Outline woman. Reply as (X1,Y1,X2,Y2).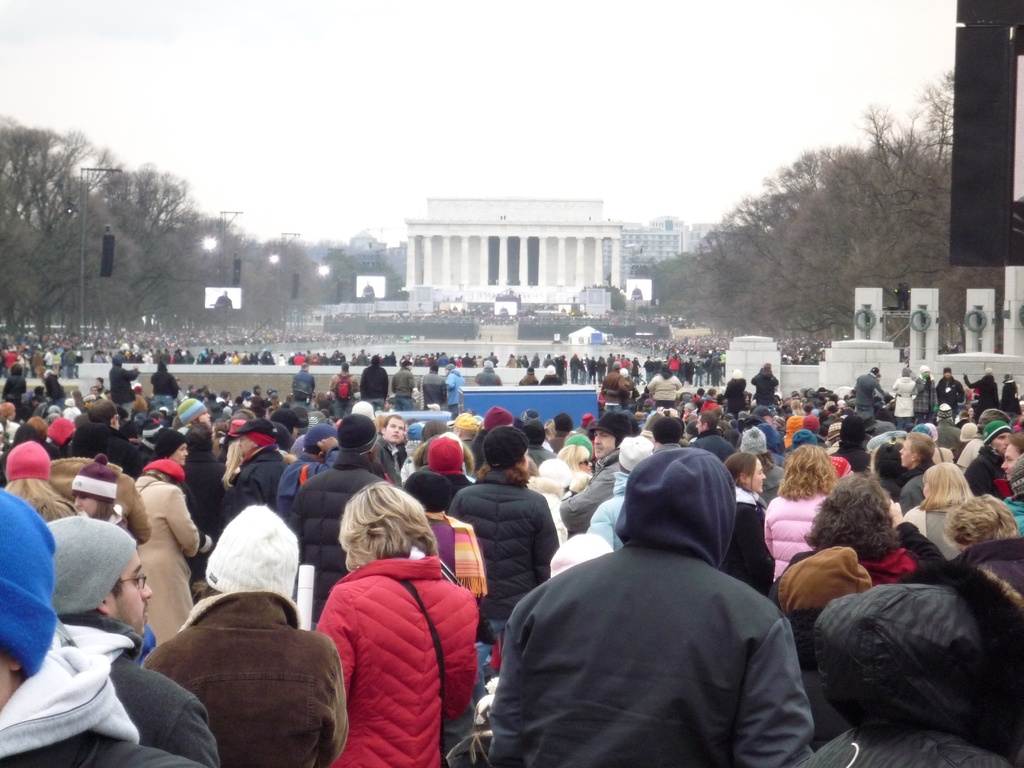
(3,477,77,522).
